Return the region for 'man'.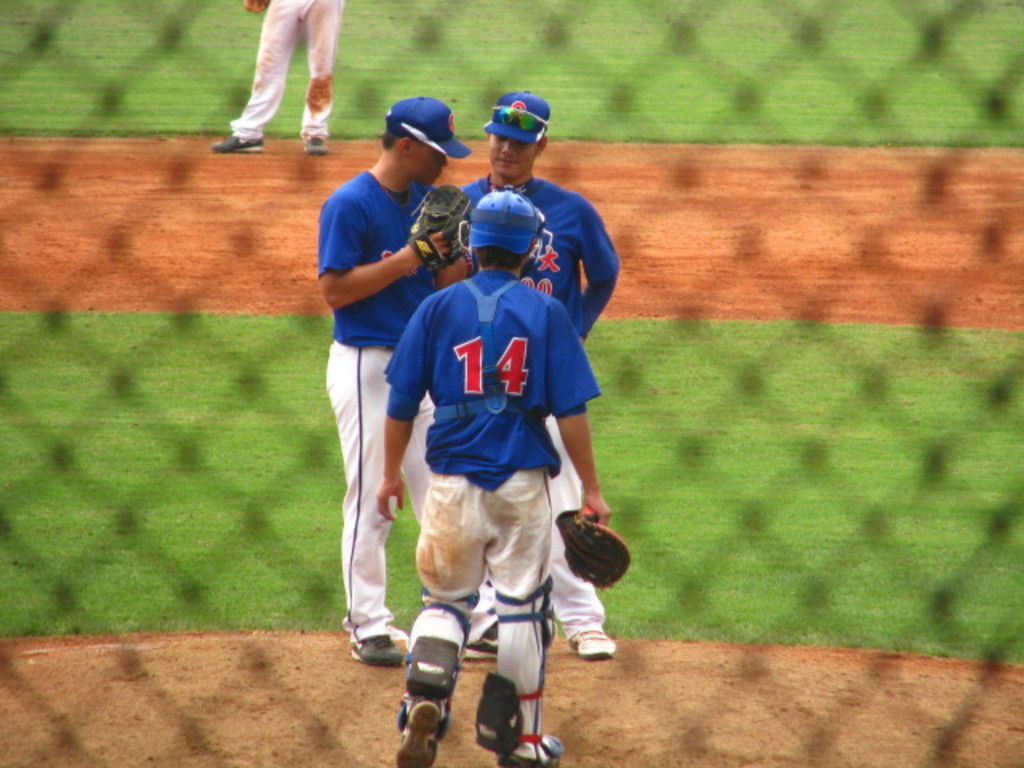
BBox(299, 90, 466, 686).
